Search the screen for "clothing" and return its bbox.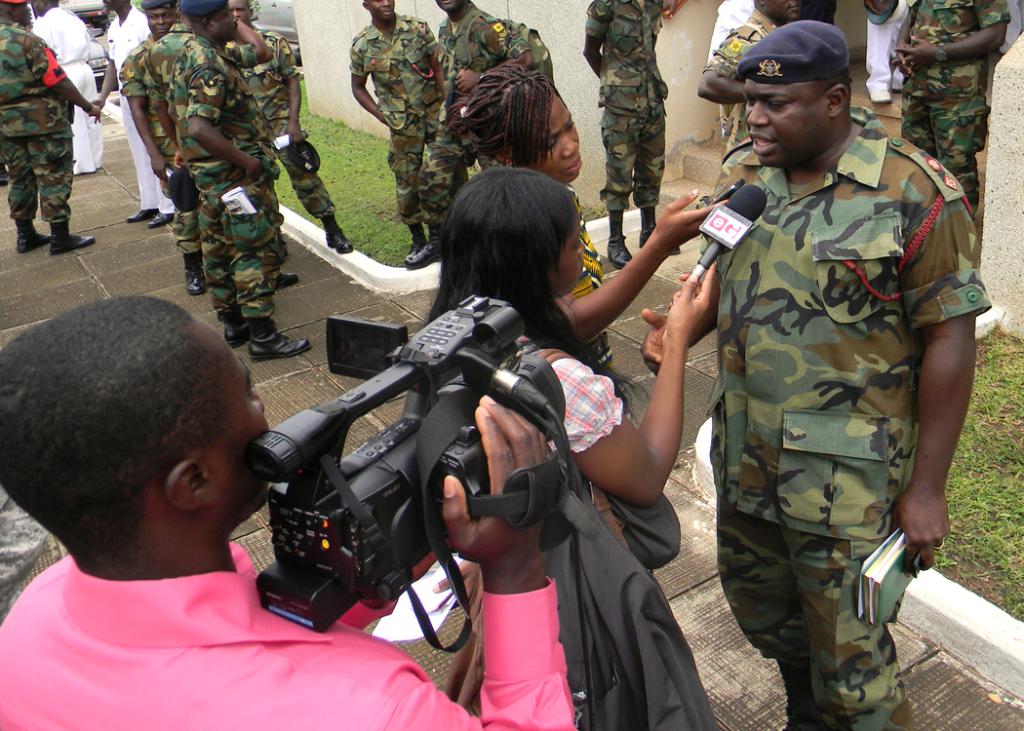
Found: [left=865, top=0, right=918, bottom=90].
